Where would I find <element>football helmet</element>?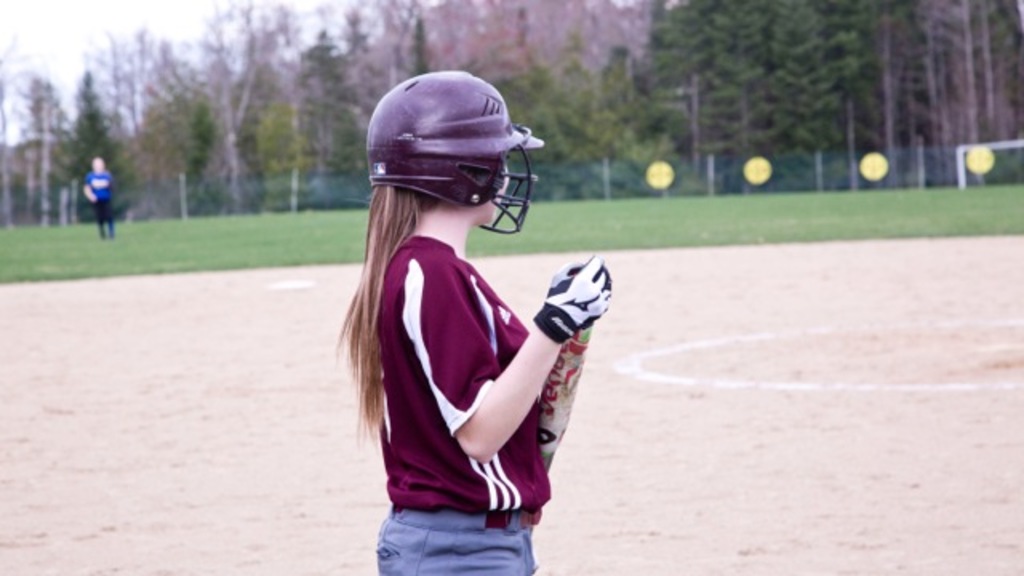
At box(358, 75, 528, 234).
